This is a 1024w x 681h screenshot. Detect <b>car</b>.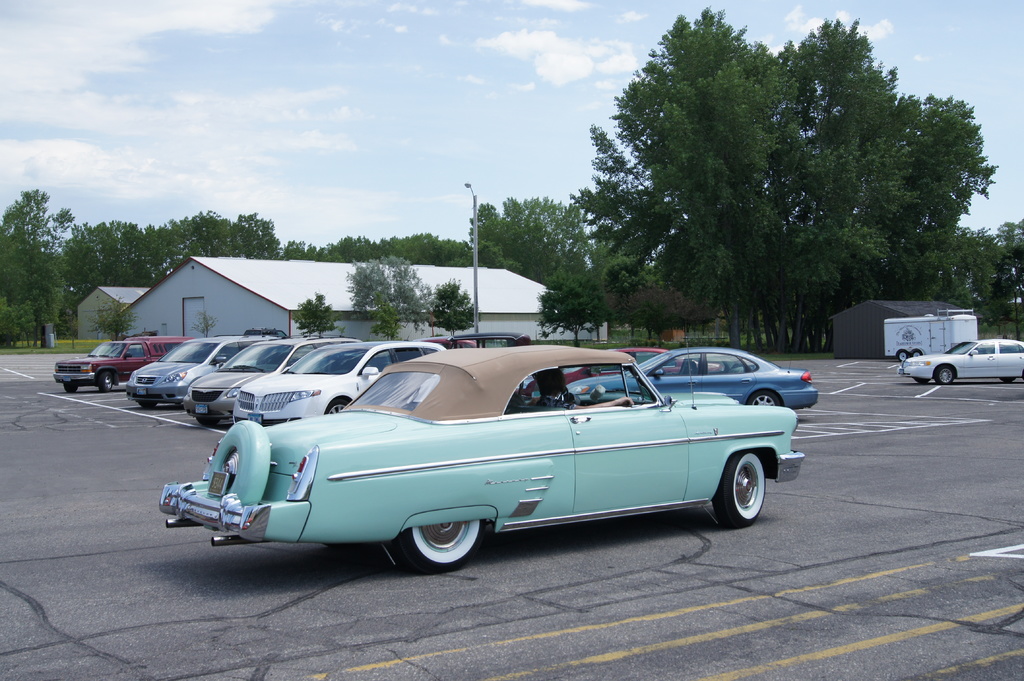
160 342 811 582.
